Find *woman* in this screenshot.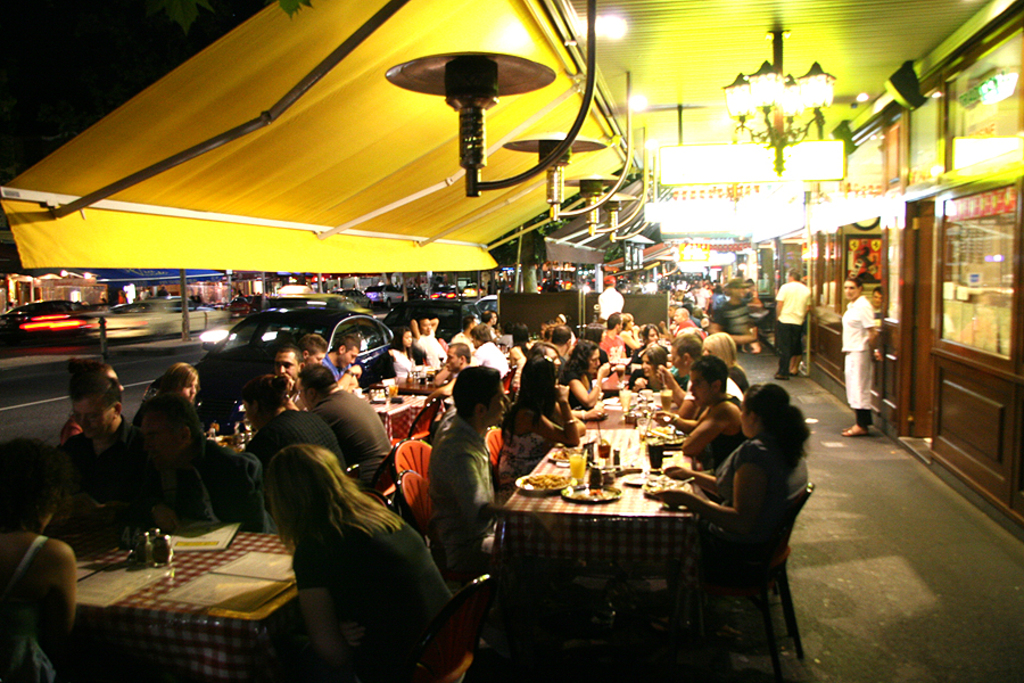
The bounding box for *woman* is bbox(58, 352, 126, 442).
